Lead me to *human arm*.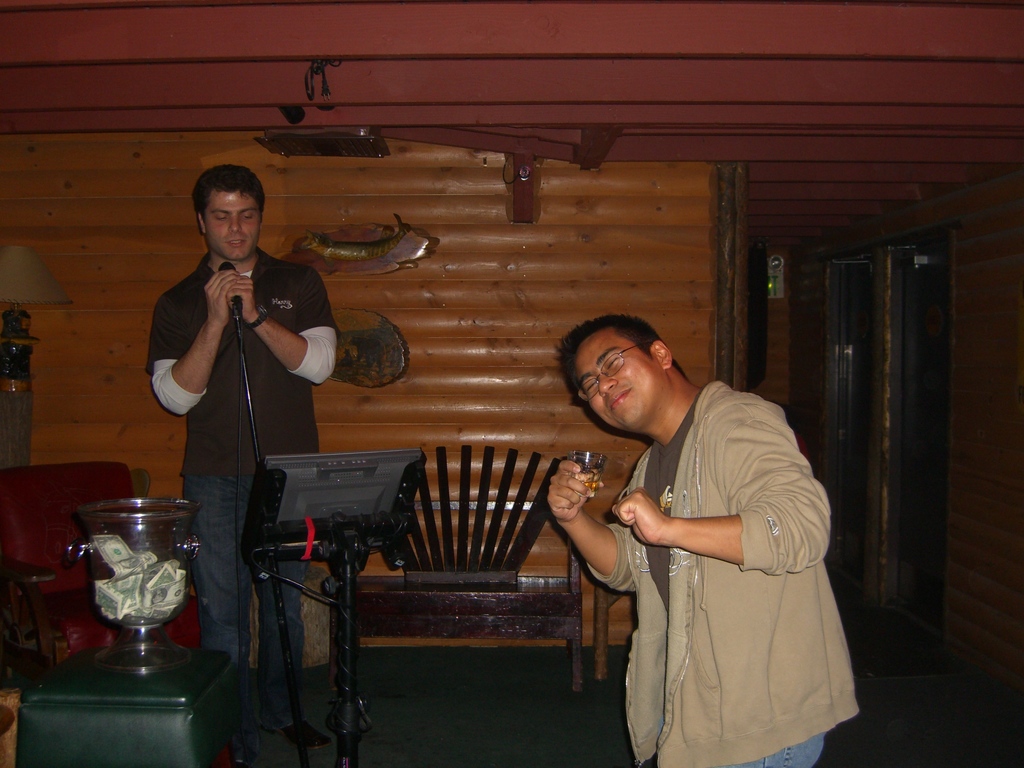
Lead to bbox=[225, 268, 343, 387].
